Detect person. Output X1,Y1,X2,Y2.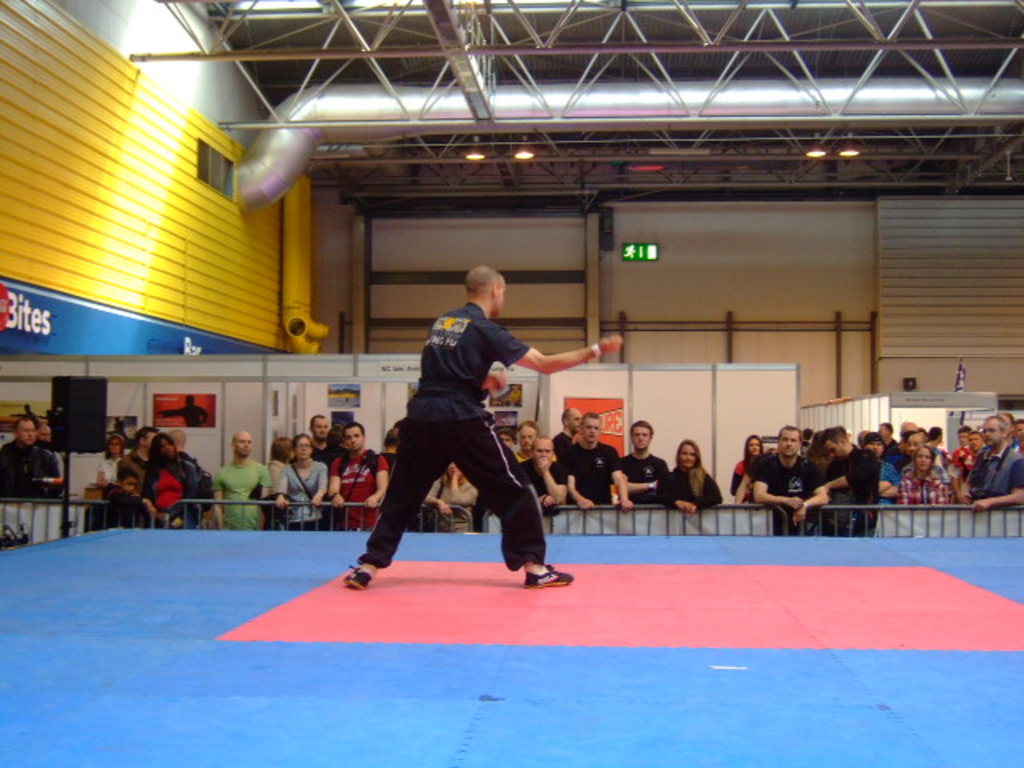
947,429,984,493.
